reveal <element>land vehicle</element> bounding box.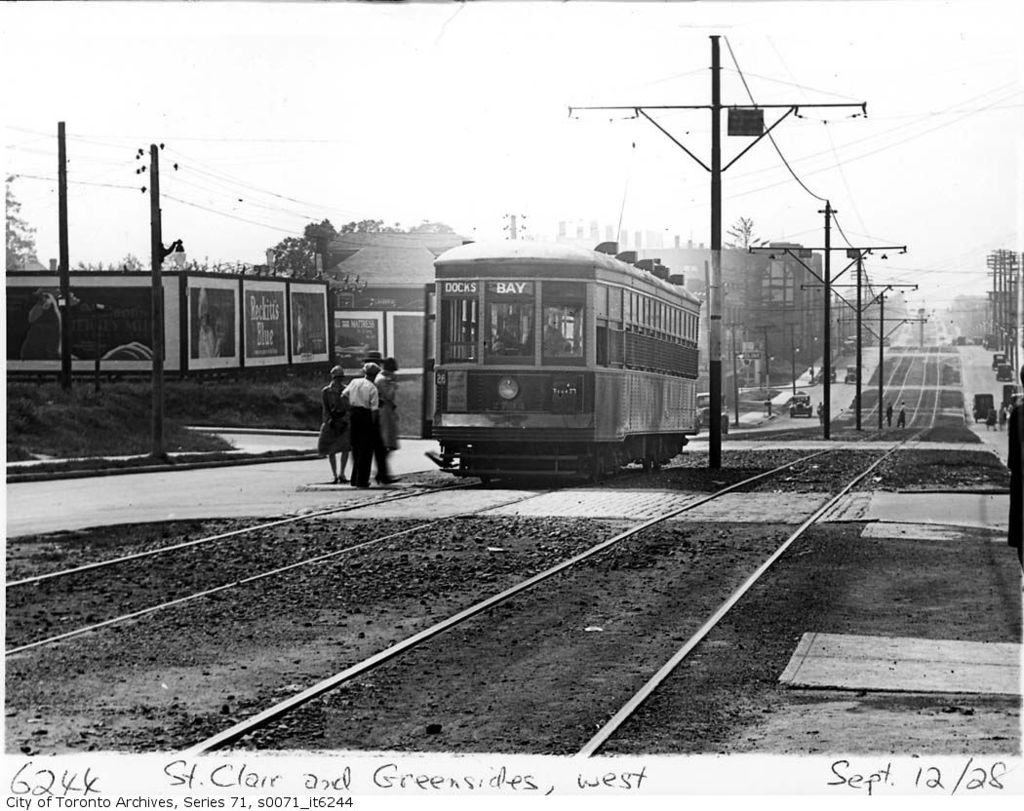
Revealed: pyautogui.locateOnScreen(786, 388, 813, 420).
